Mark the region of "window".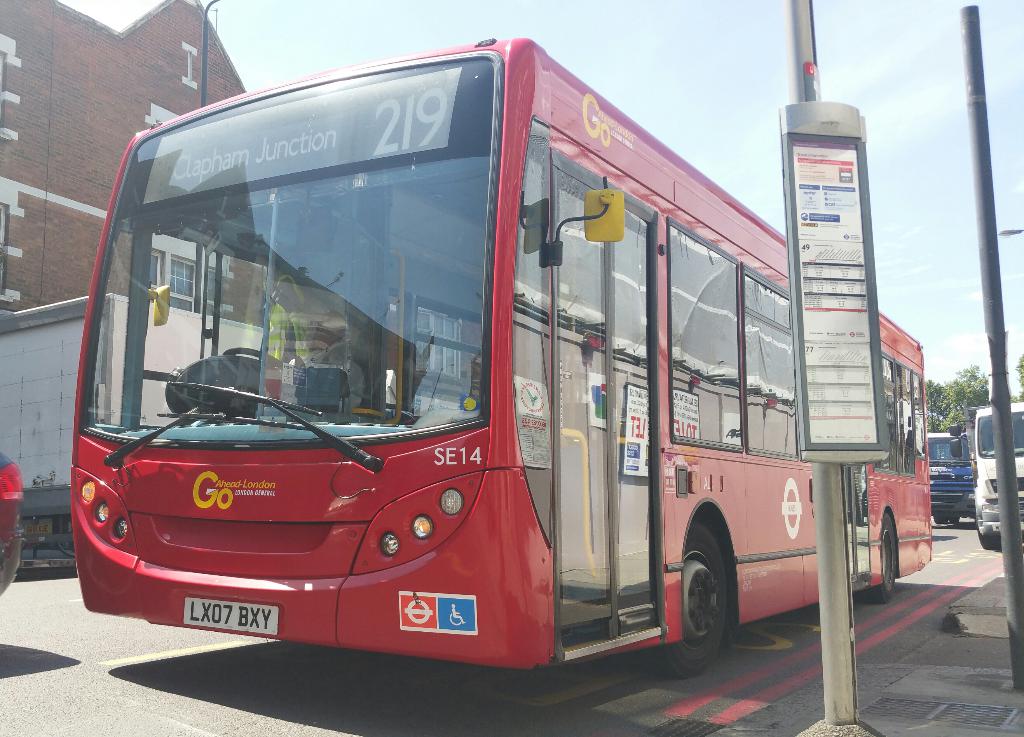
Region: pyautogui.locateOnScreen(668, 225, 746, 446).
